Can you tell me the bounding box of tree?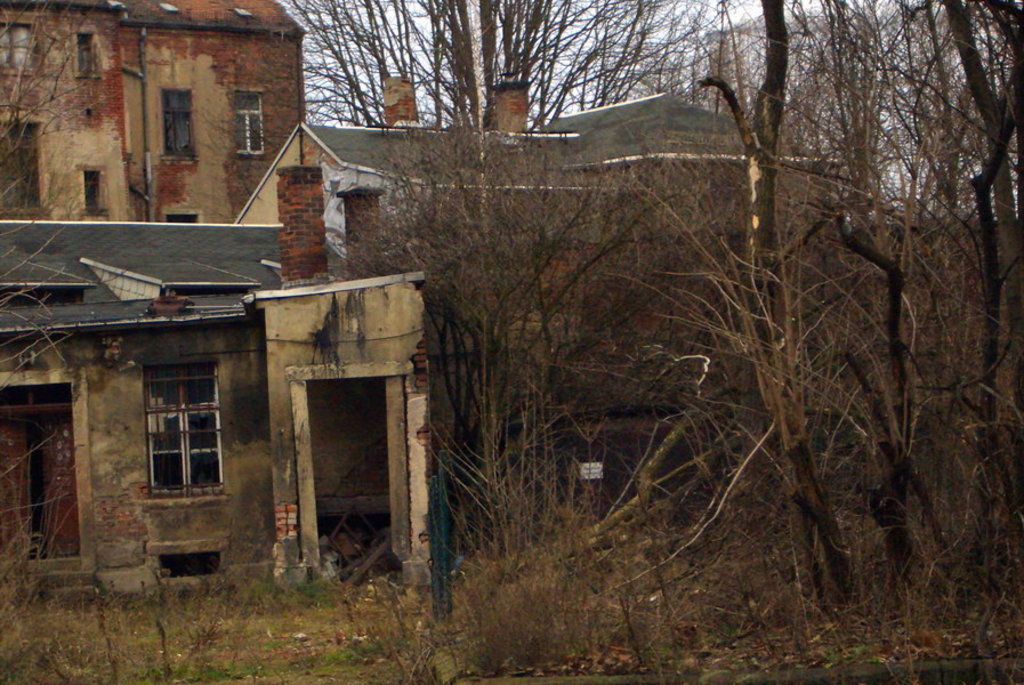
<region>303, 94, 721, 550</region>.
